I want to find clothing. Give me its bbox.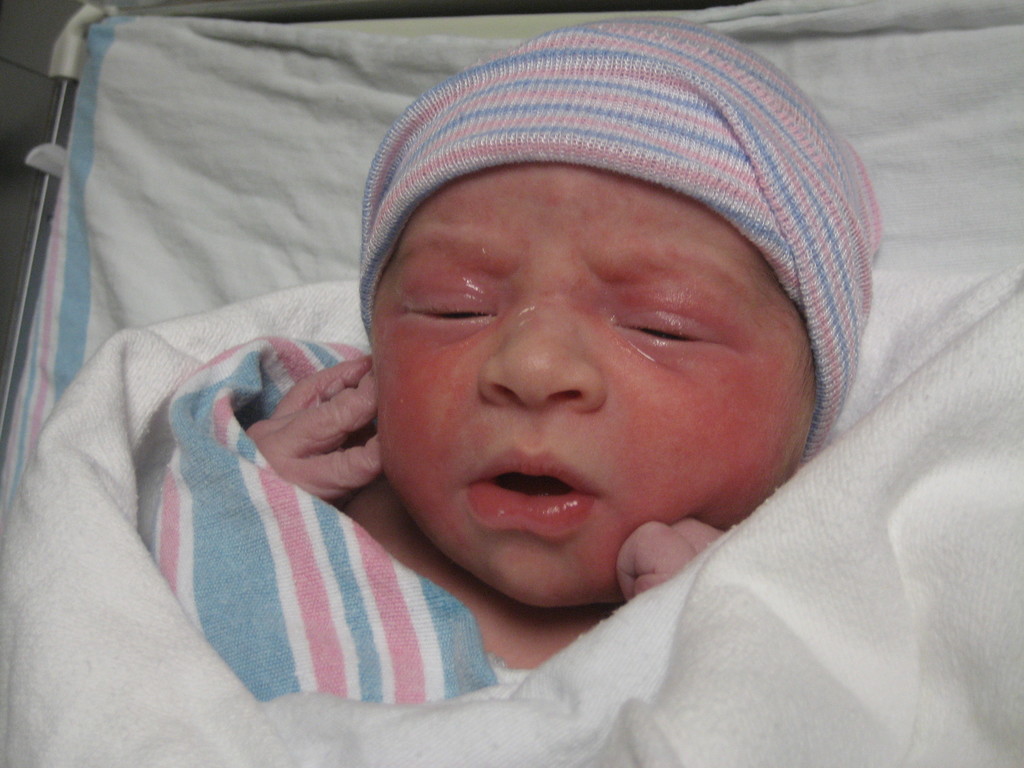
x1=0 y1=258 x2=1023 y2=767.
